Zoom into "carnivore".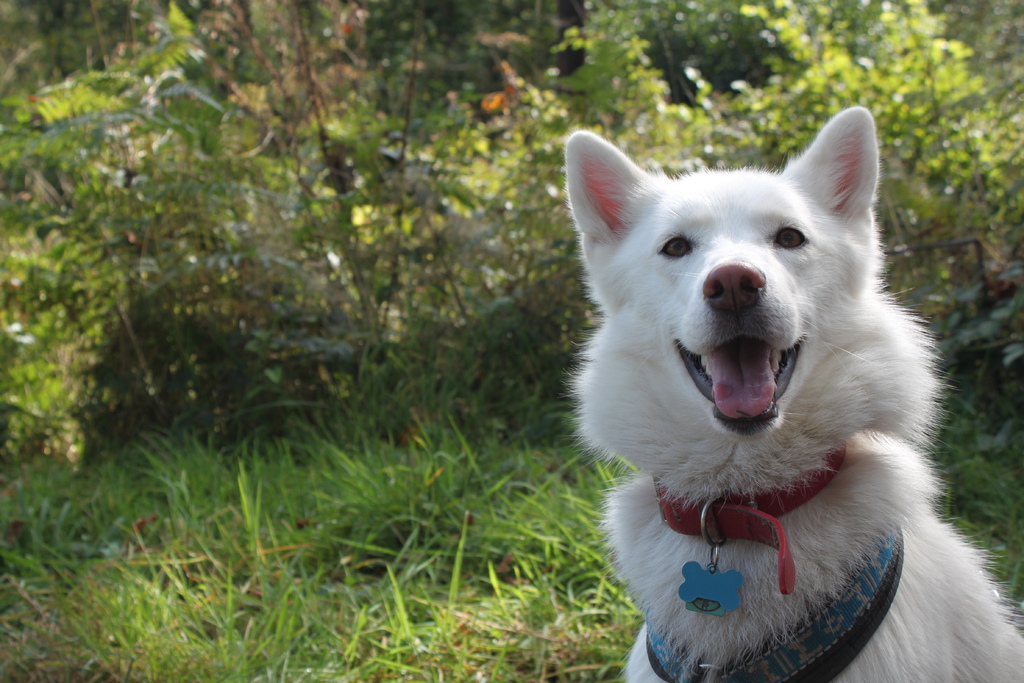
Zoom target: (566, 128, 1023, 682).
